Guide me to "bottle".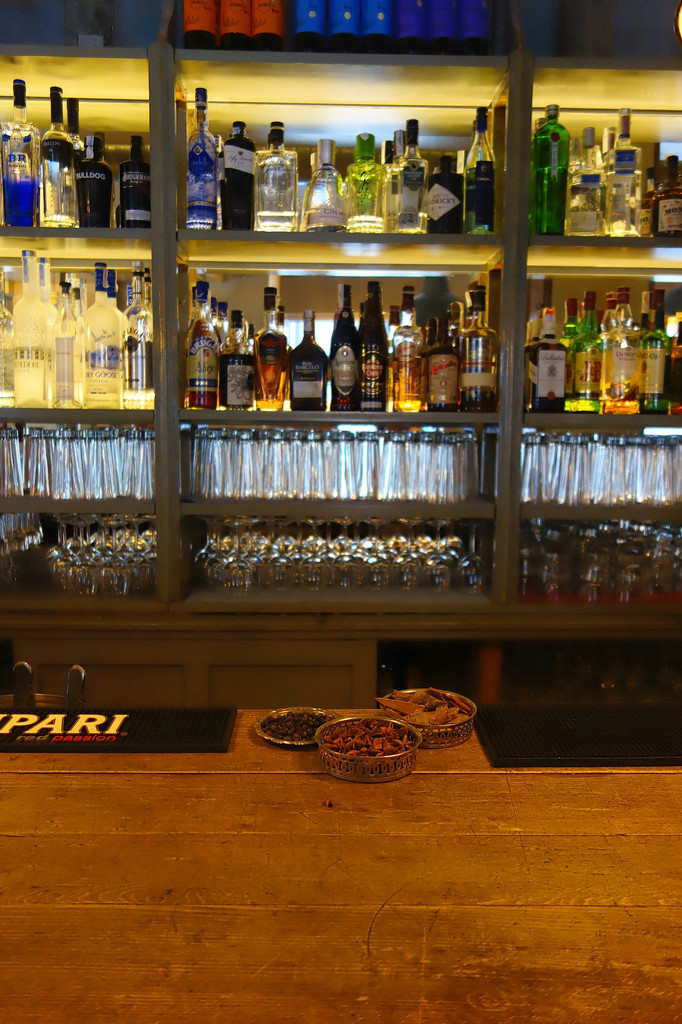
Guidance: 562 135 578 168.
